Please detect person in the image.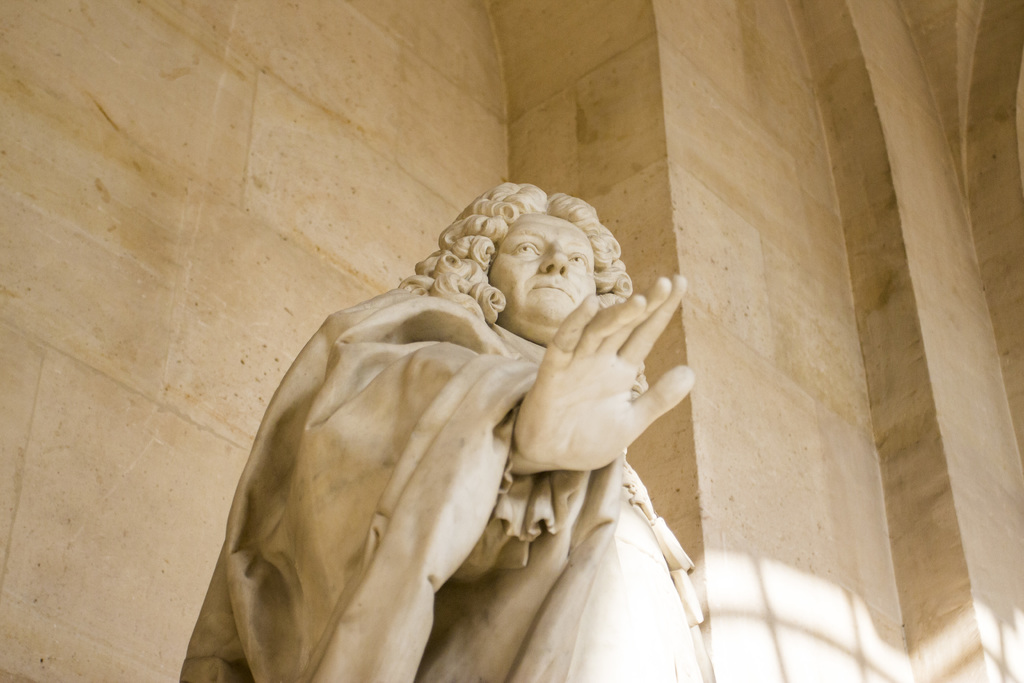
(175,183,720,682).
